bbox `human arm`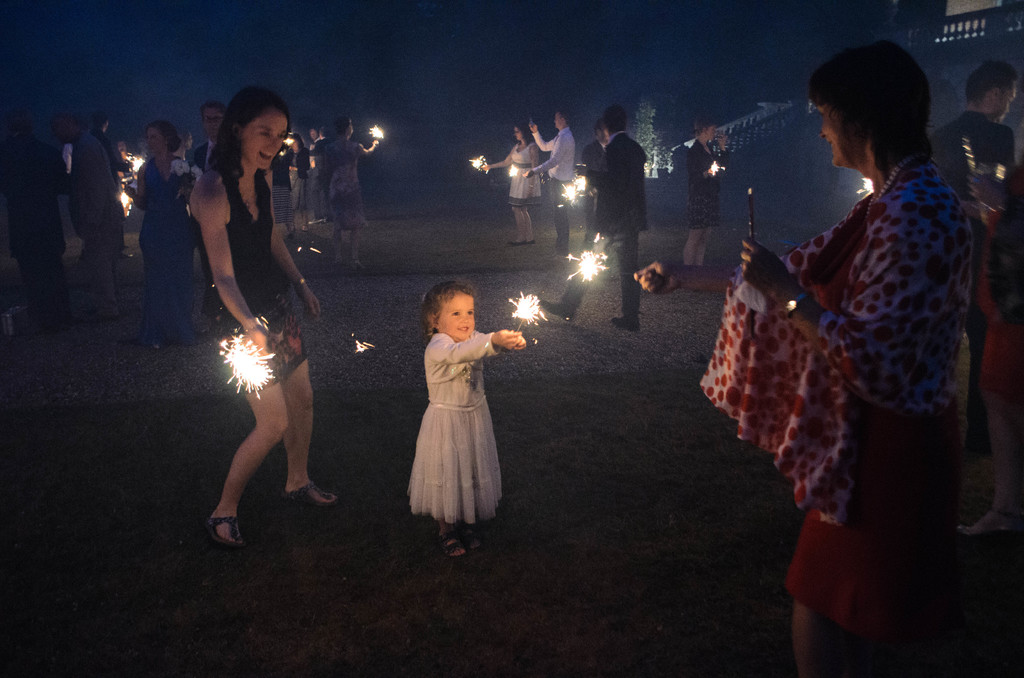
locate(513, 330, 527, 351)
